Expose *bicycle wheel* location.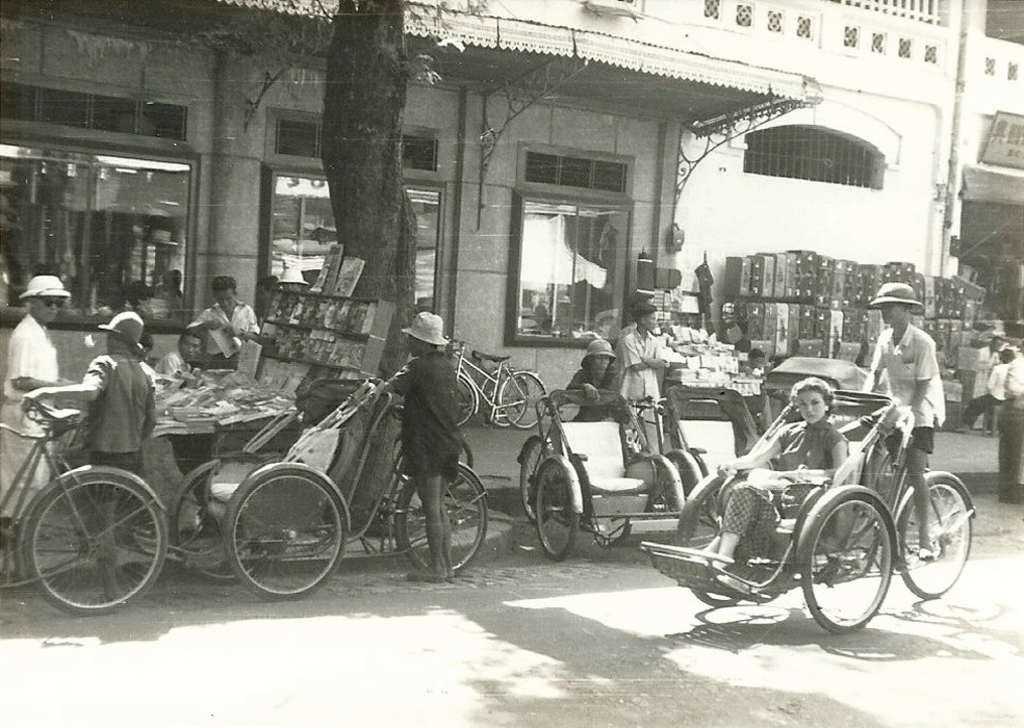
Exposed at <box>456,367,481,425</box>.
